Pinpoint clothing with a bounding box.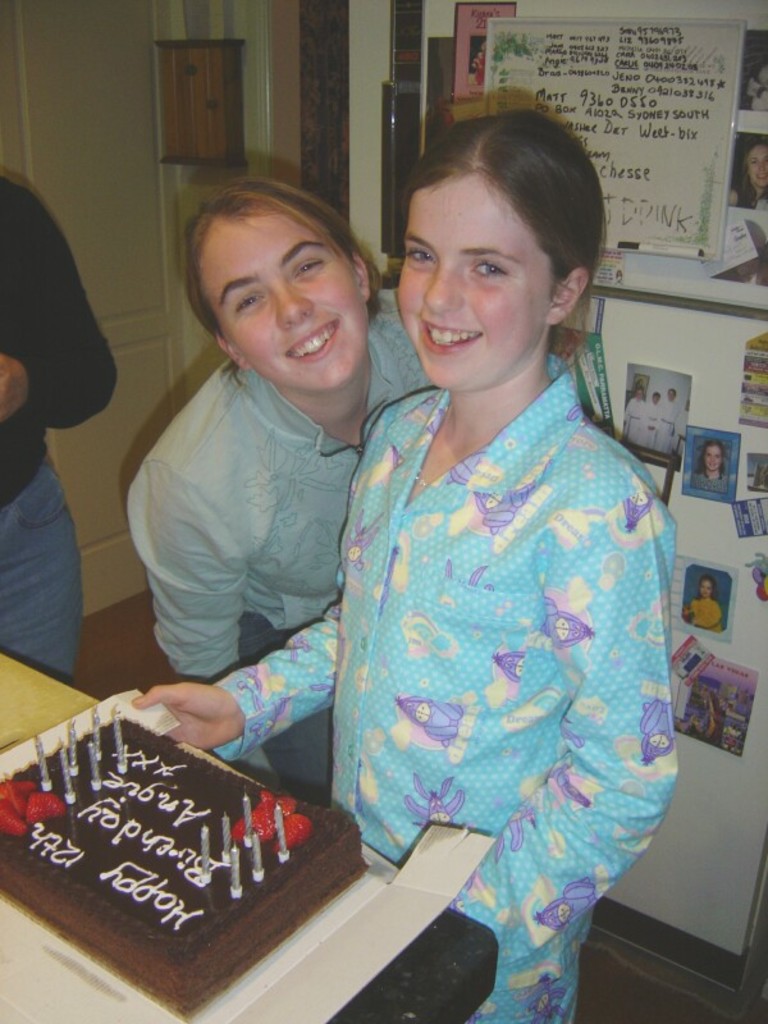
select_region(641, 394, 658, 444).
